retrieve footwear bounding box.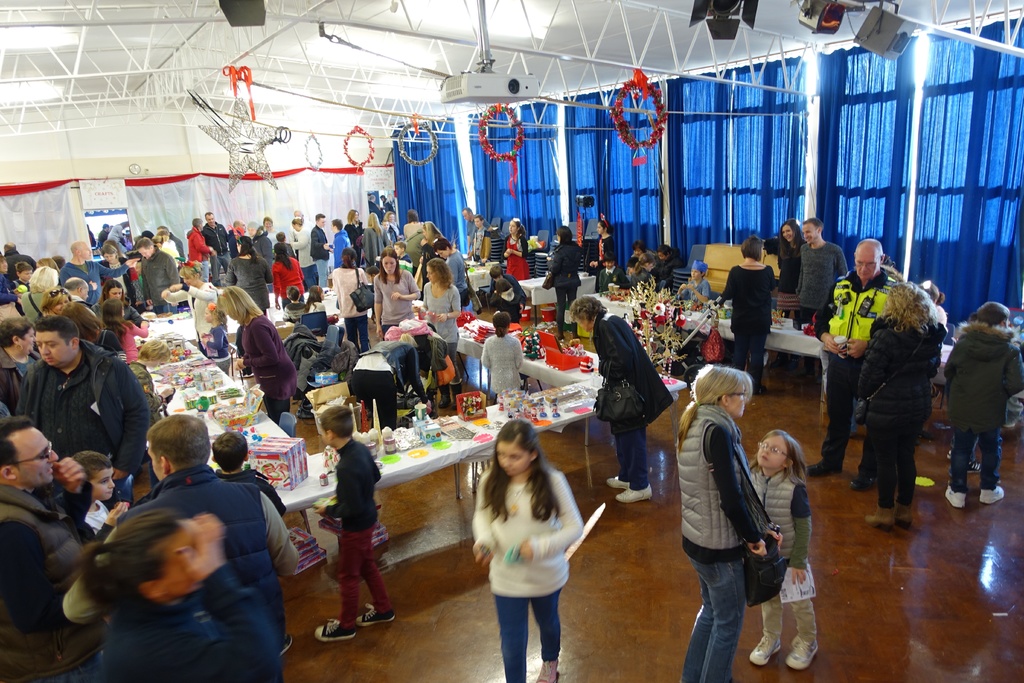
Bounding box: x1=898 y1=504 x2=913 y2=528.
